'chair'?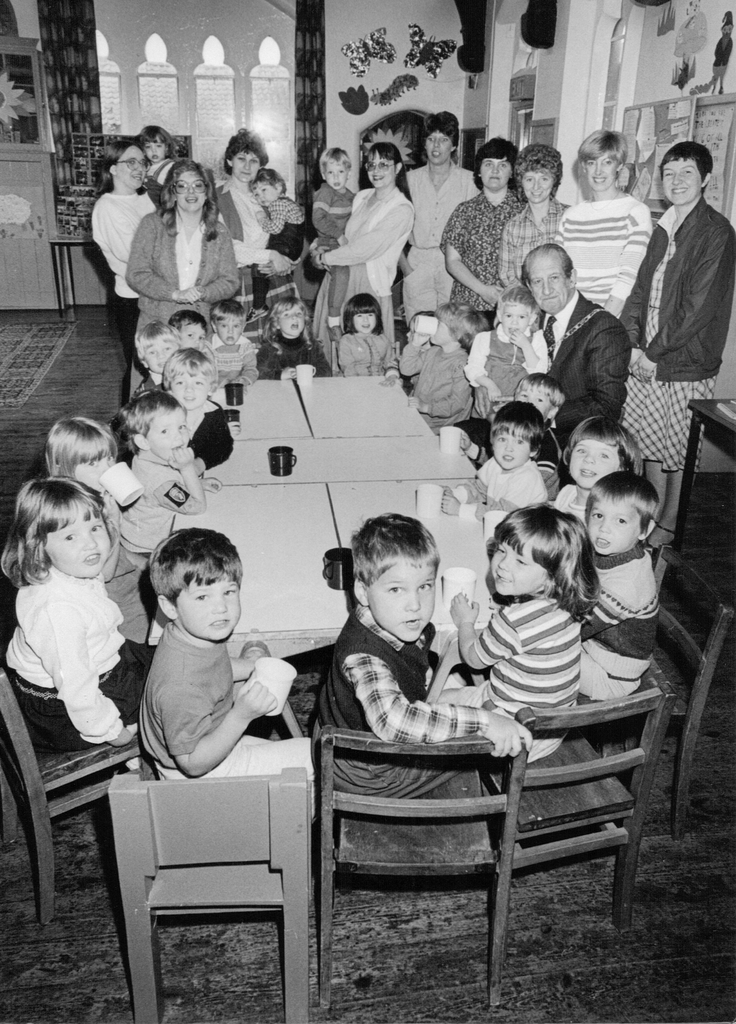
x1=99, y1=728, x2=360, y2=1004
